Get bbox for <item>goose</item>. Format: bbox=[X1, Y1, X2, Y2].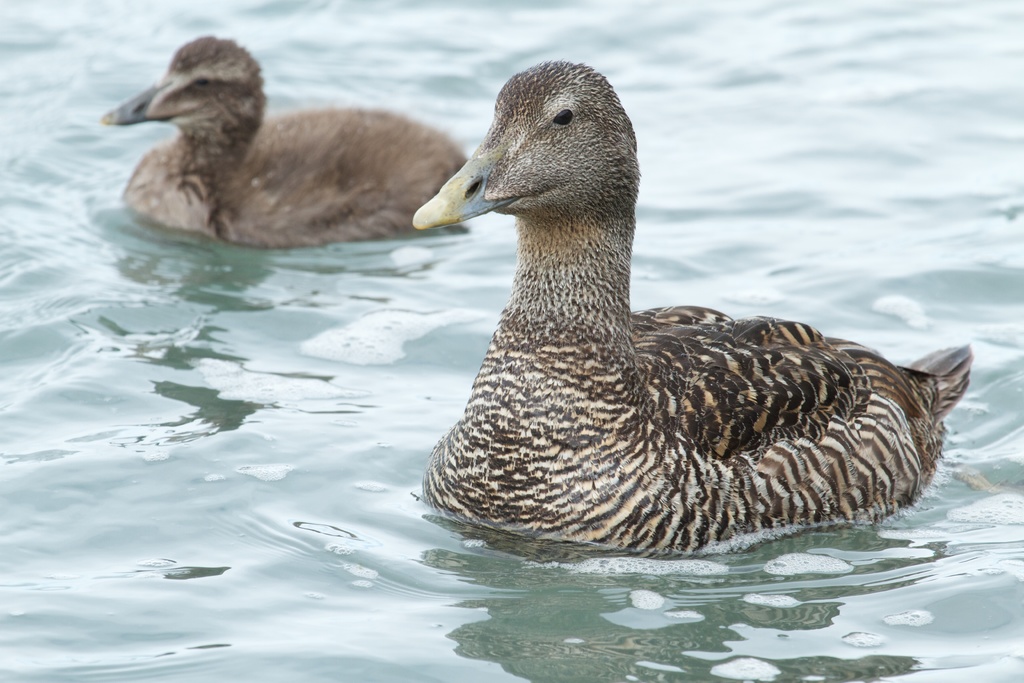
bbox=[404, 58, 969, 555].
